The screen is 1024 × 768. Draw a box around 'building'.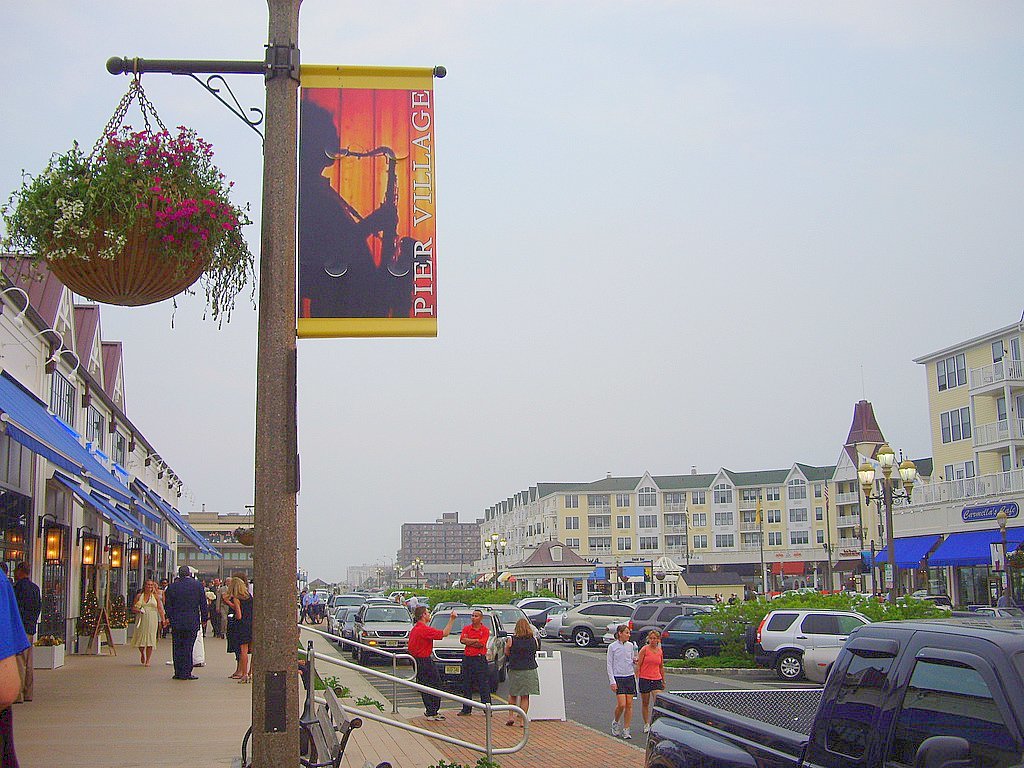
<bbox>401, 515, 478, 587</bbox>.
